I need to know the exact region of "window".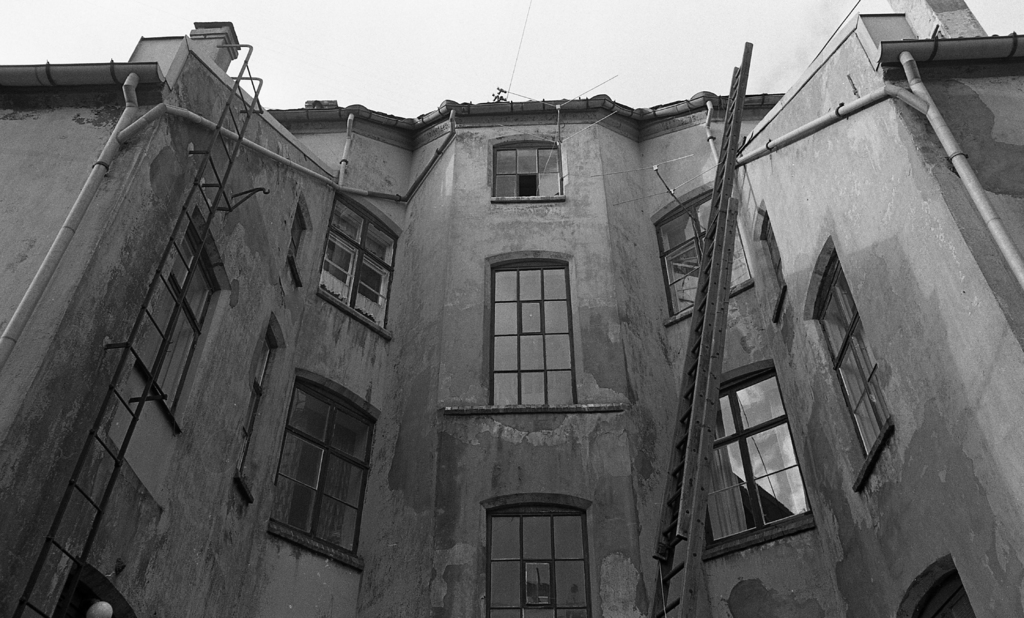
Region: (131, 202, 229, 432).
